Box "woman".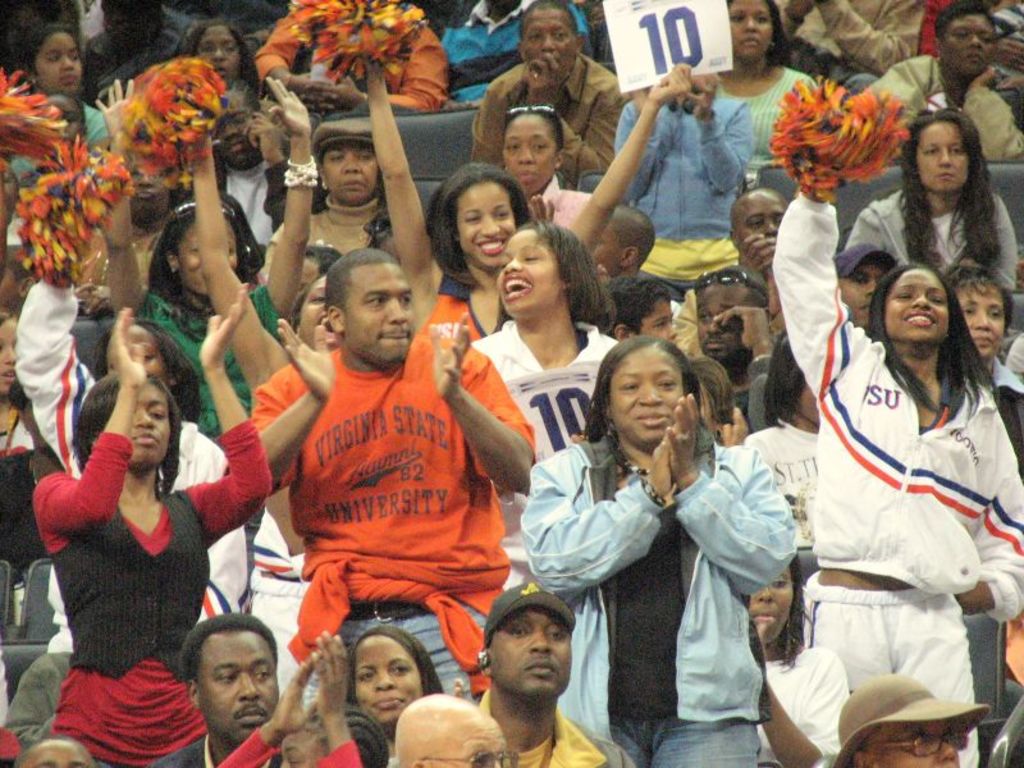
(833,110,1016,291).
